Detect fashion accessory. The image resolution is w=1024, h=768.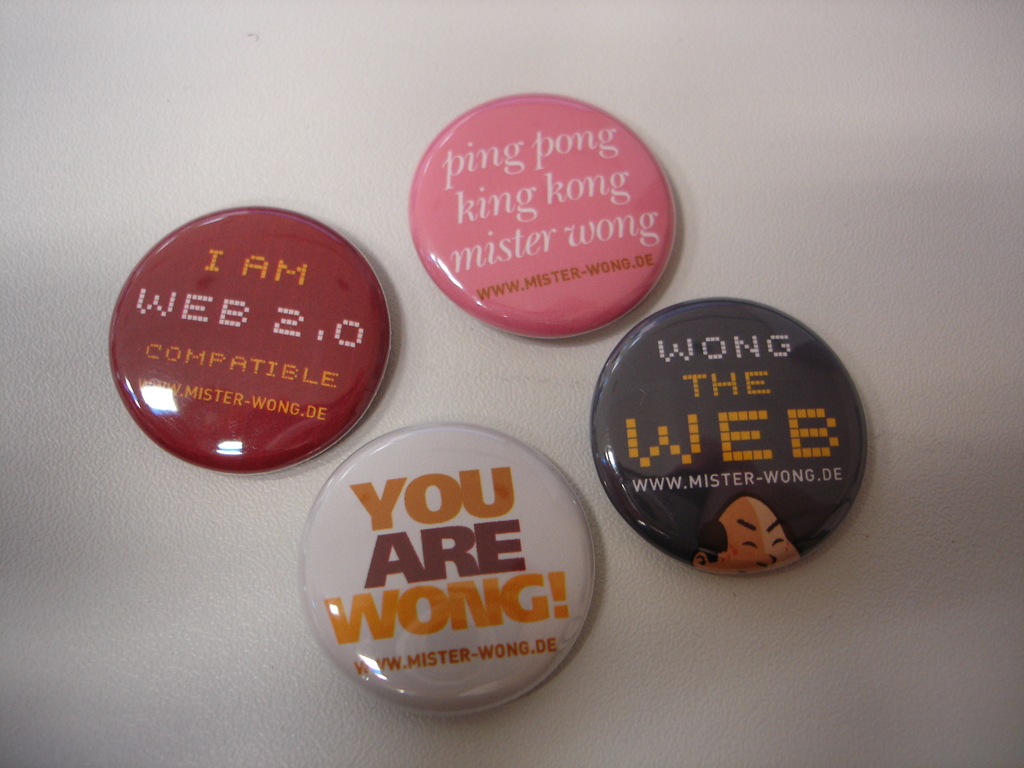
locate(586, 297, 870, 575).
